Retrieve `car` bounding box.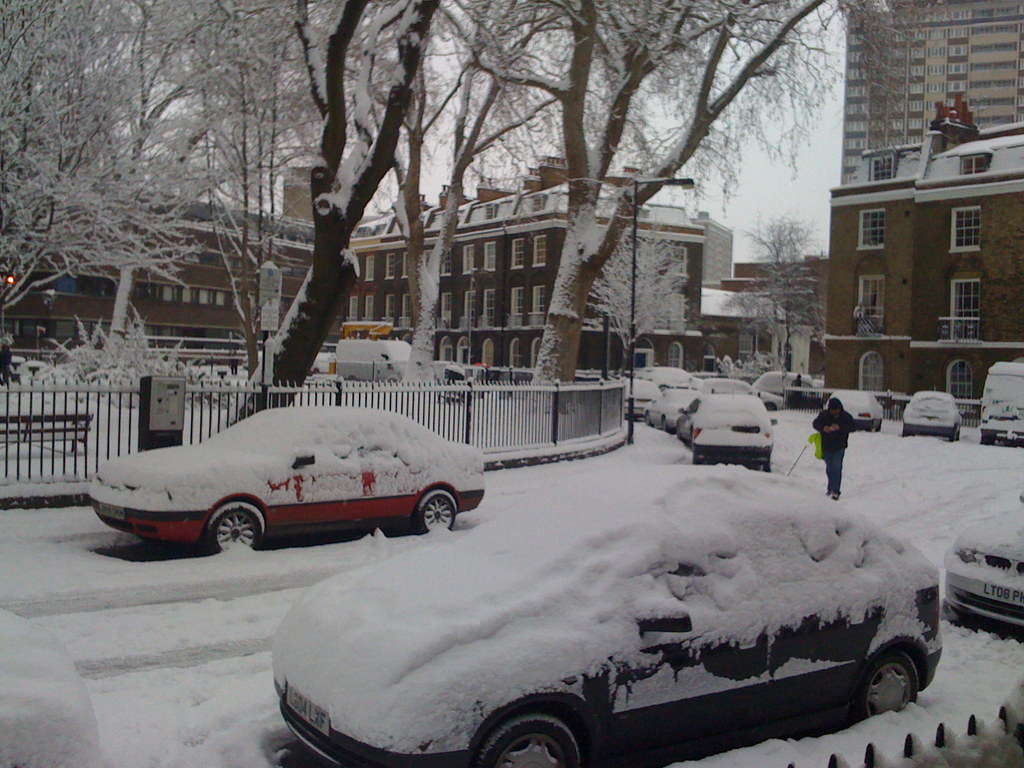
Bounding box: (x1=272, y1=443, x2=947, y2=767).
